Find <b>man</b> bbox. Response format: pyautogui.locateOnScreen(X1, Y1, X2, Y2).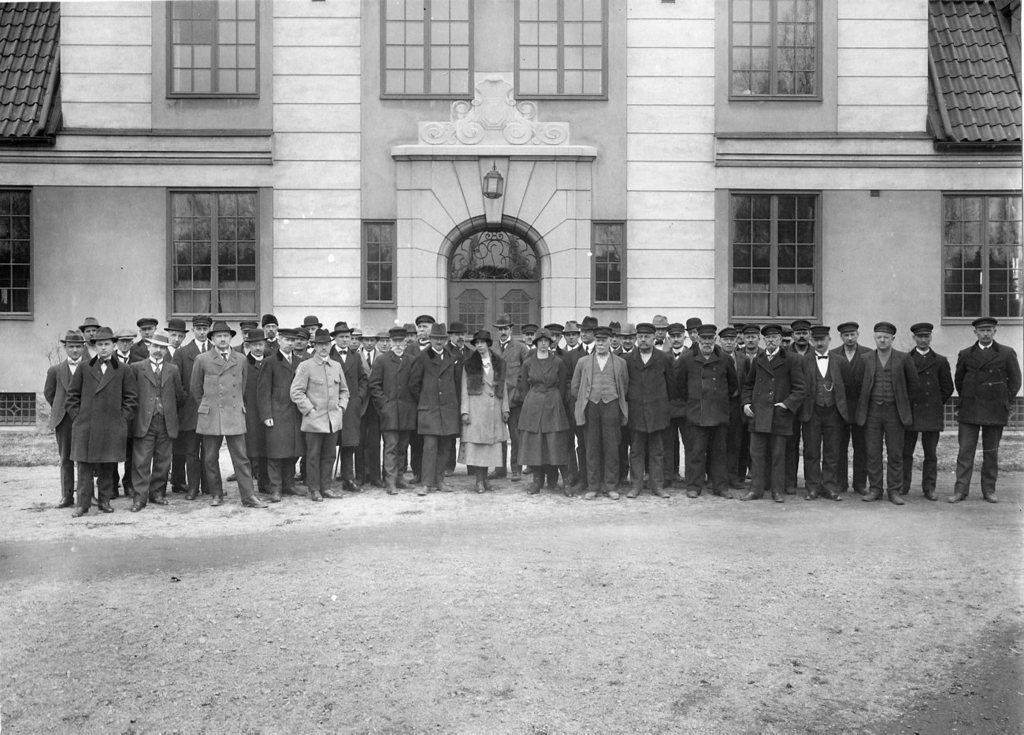
pyautogui.locateOnScreen(407, 319, 464, 492).
